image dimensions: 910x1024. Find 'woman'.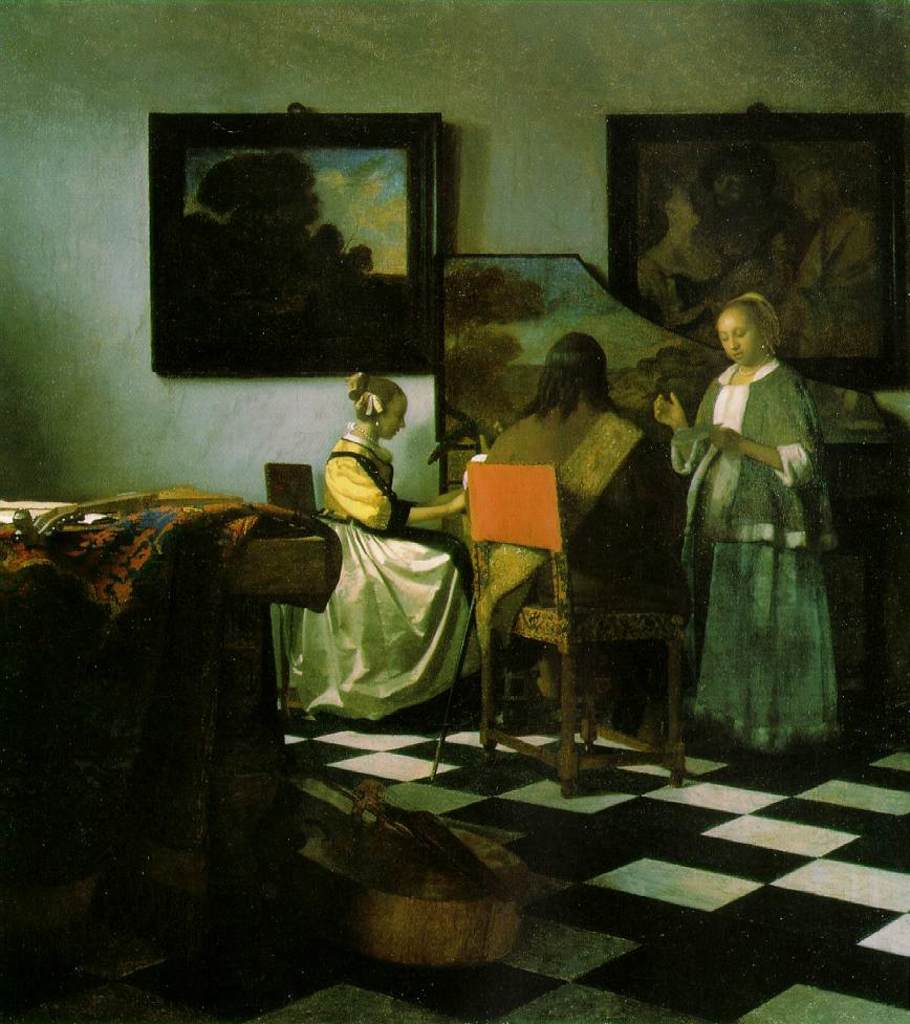
(652, 301, 839, 769).
